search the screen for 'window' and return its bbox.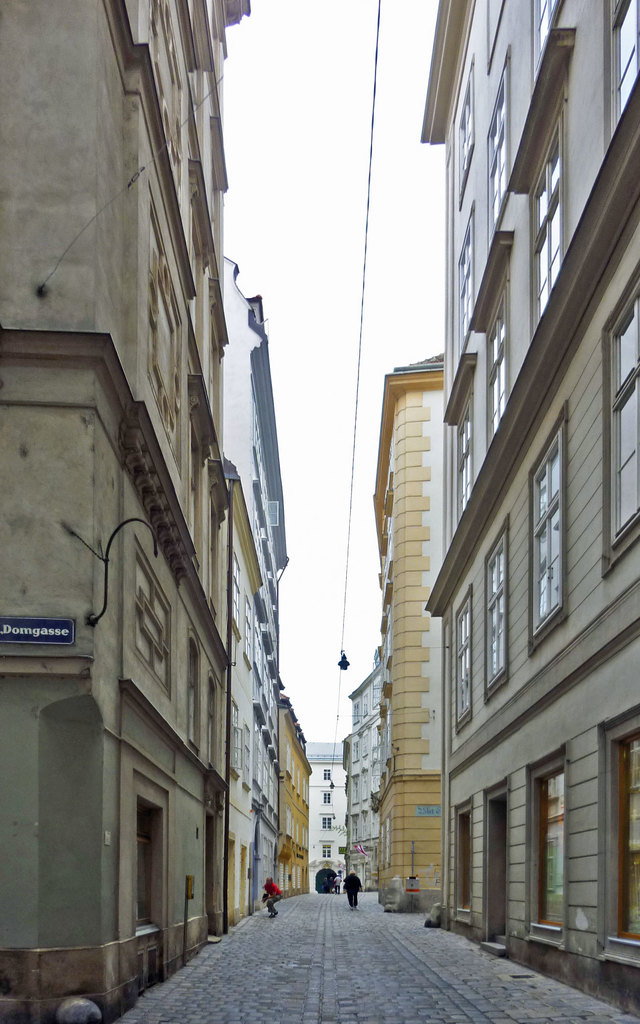
Found: x1=458 y1=397 x2=478 y2=529.
